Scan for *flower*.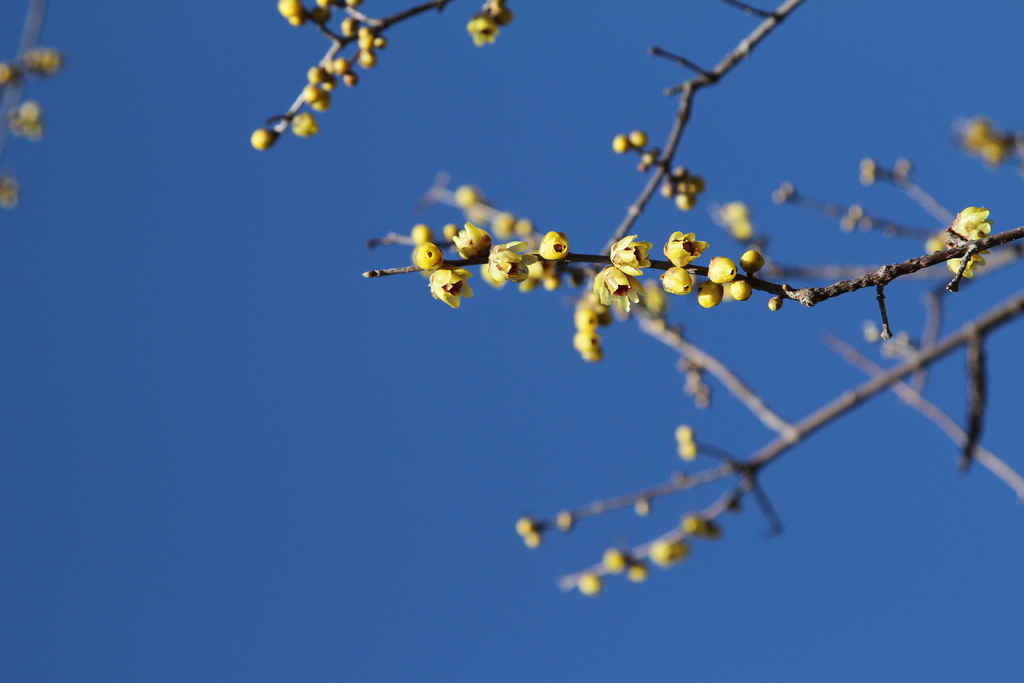
Scan result: (413, 242, 444, 272).
